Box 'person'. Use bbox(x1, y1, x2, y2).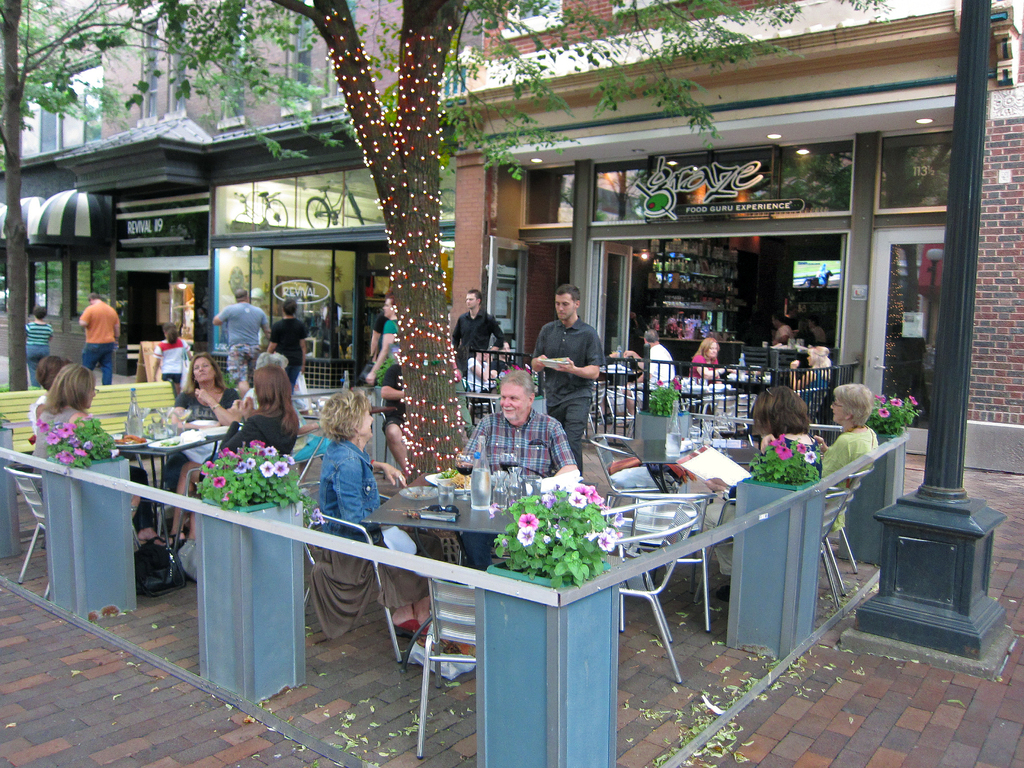
bbox(205, 282, 264, 378).
